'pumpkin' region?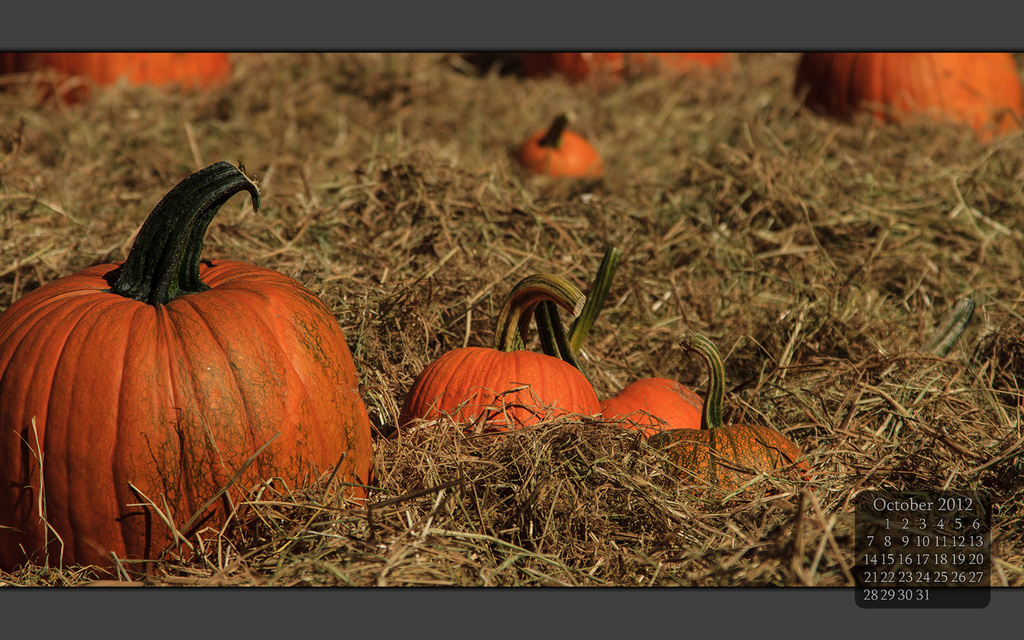
[649, 329, 821, 511]
